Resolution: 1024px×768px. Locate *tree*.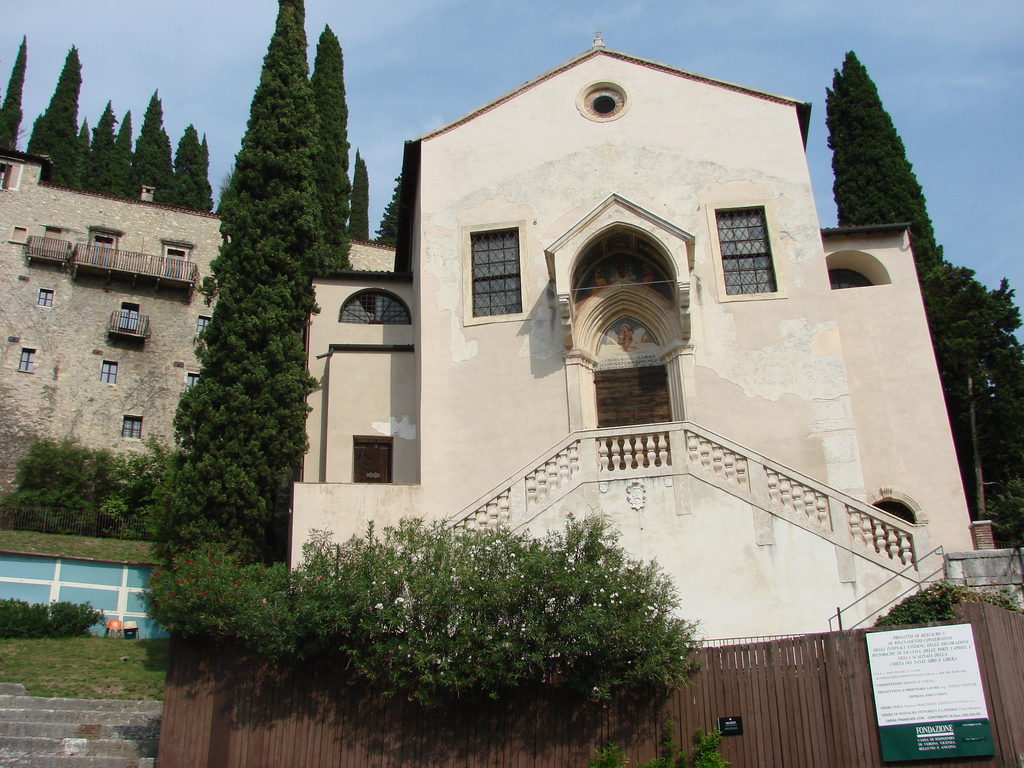
bbox=[29, 45, 85, 188].
